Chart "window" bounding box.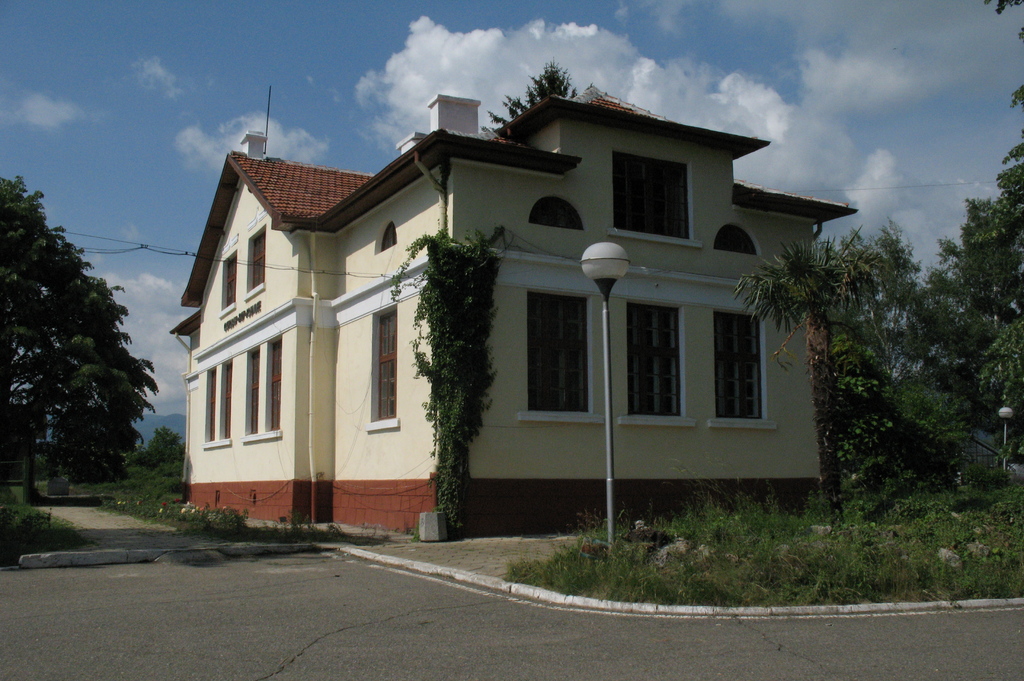
Charted: x1=200, y1=361, x2=234, y2=449.
